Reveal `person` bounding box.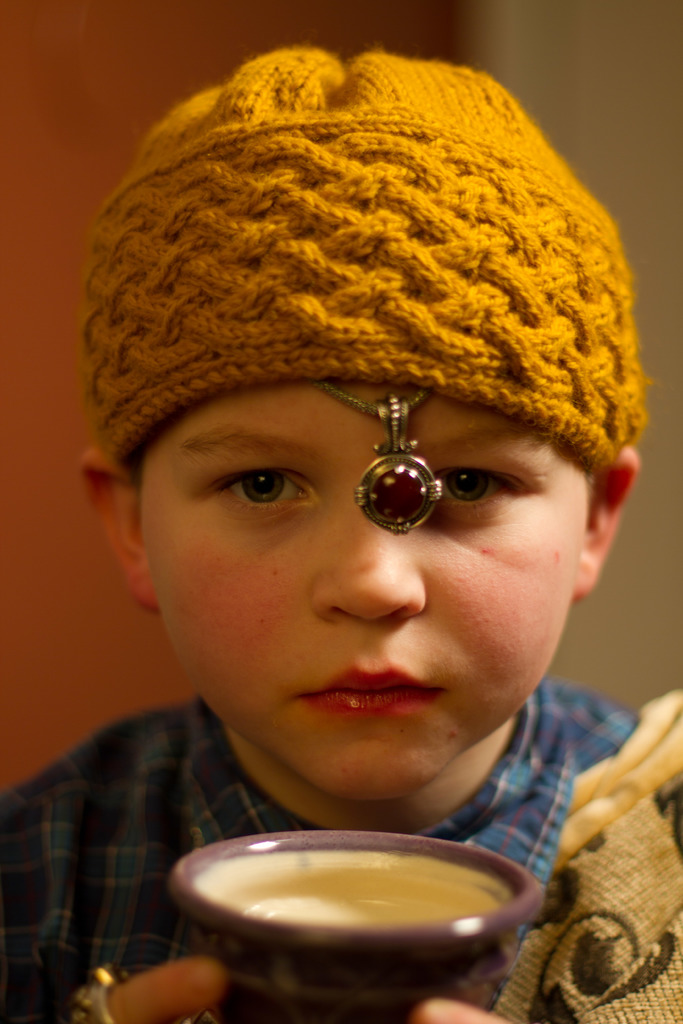
Revealed: [left=49, top=26, right=668, bottom=1023].
